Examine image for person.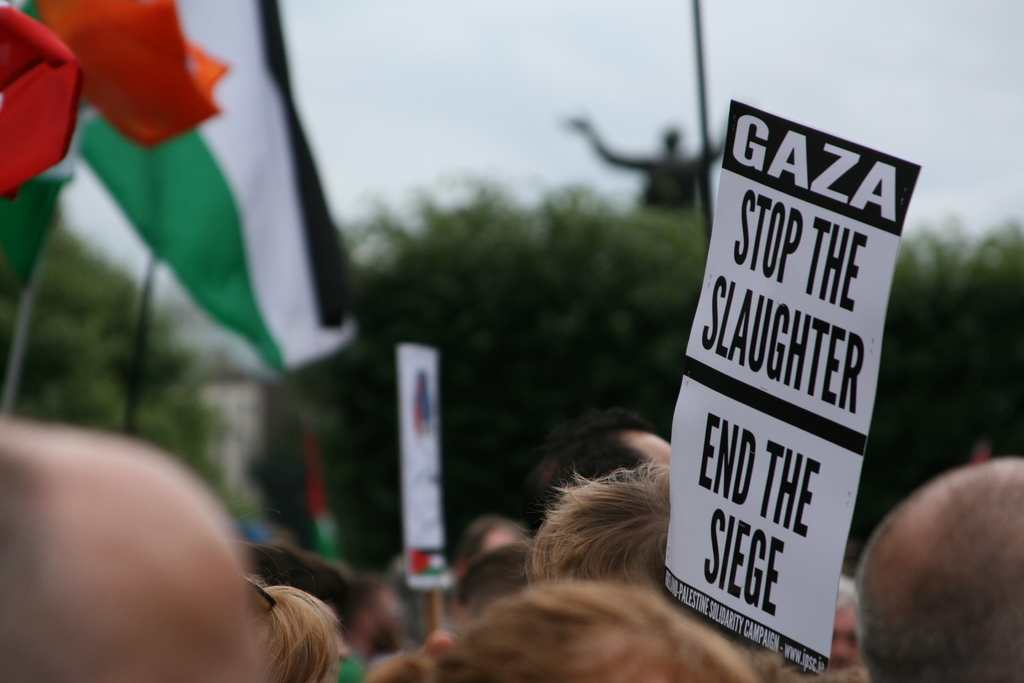
Examination result: [left=0, top=416, right=266, bottom=682].
